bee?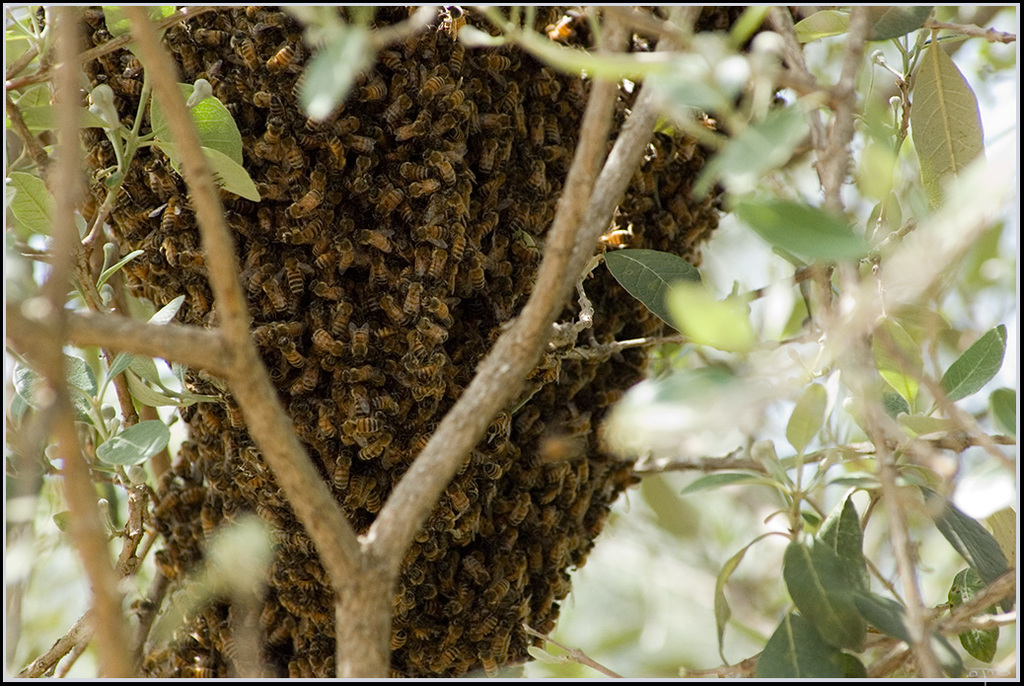
[237, 42, 256, 69]
